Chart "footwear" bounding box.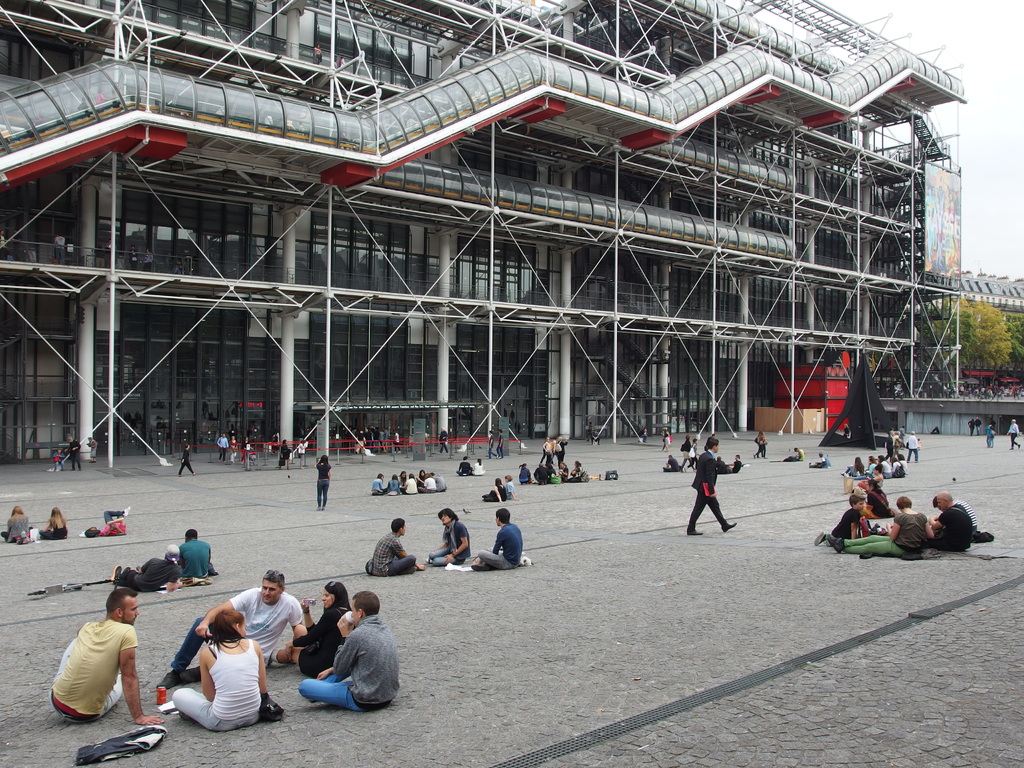
Charted: rect(723, 518, 734, 531).
